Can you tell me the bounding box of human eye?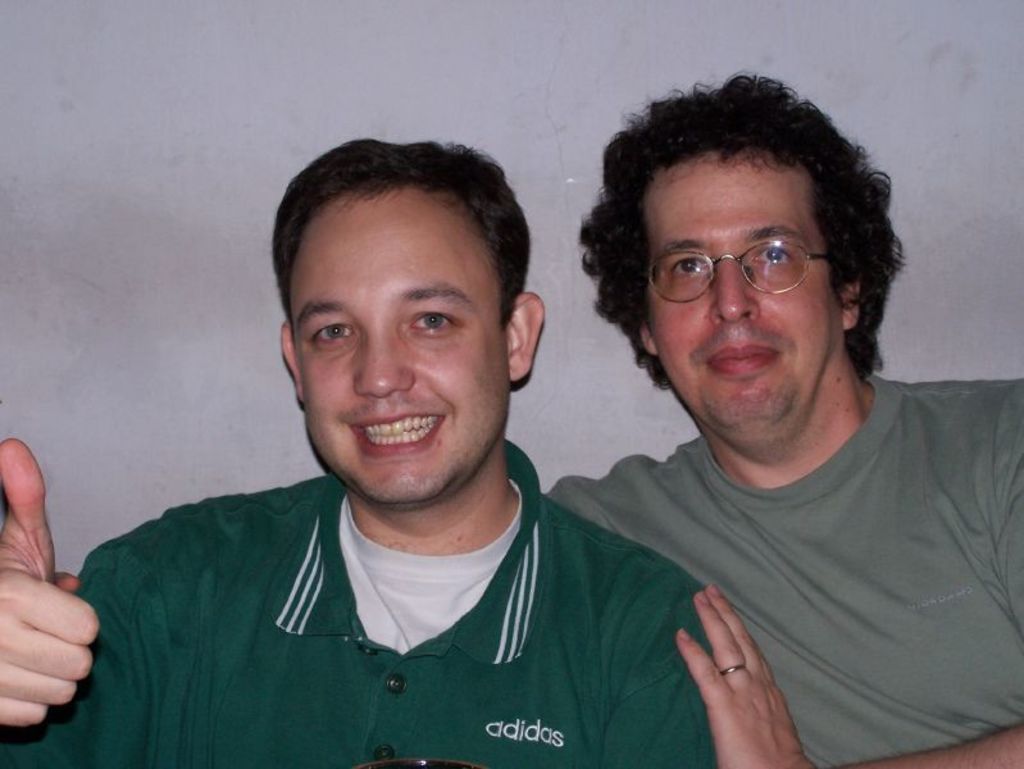
{"left": 402, "top": 306, "right": 463, "bottom": 340}.
